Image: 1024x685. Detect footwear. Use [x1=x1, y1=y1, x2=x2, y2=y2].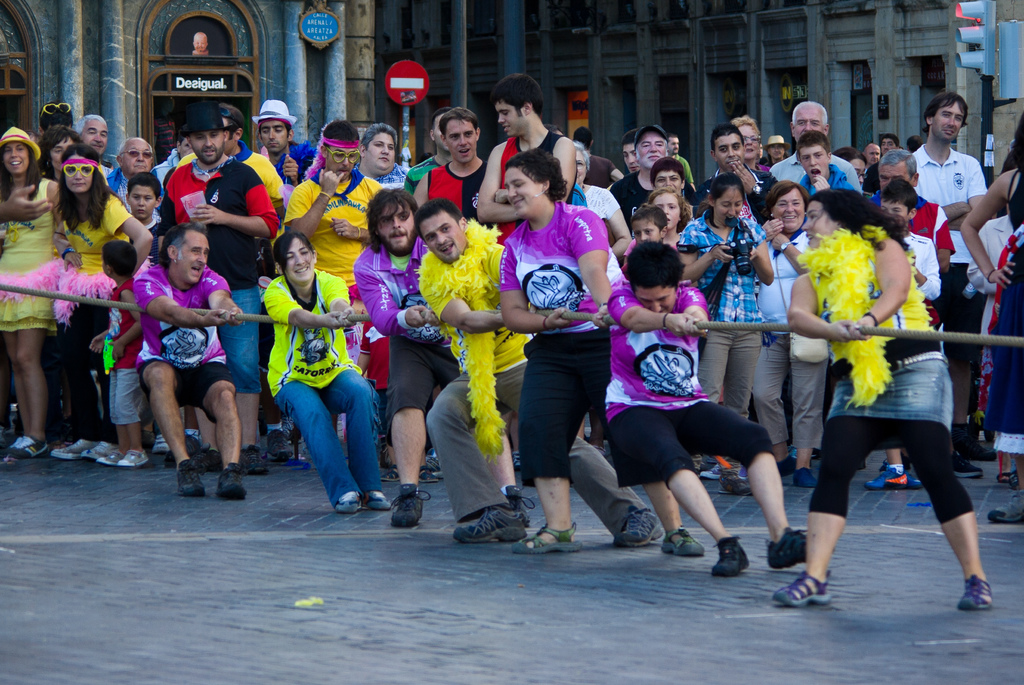
[x1=263, y1=430, x2=293, y2=457].
